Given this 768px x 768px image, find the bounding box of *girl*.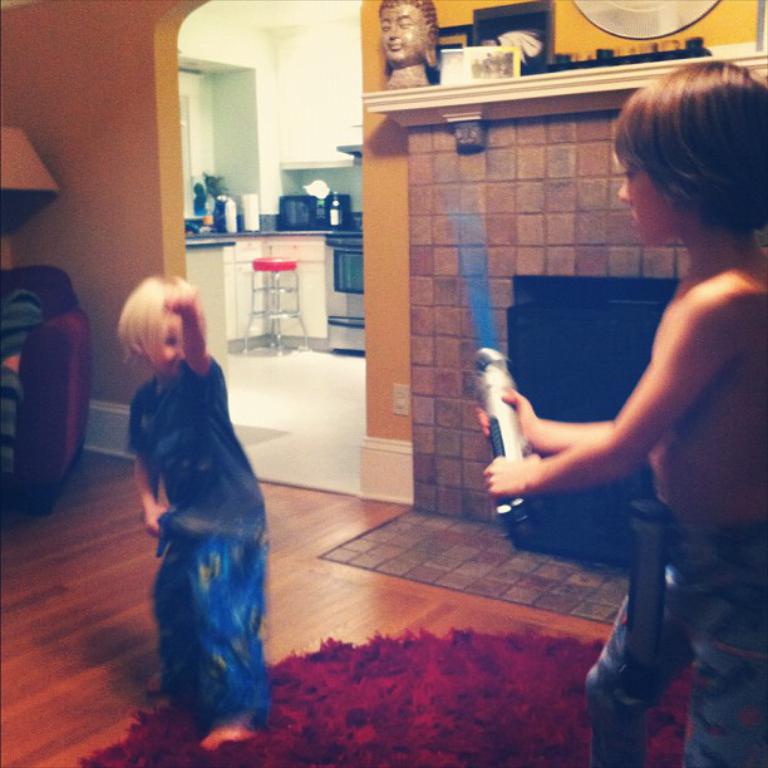
l=486, t=54, r=767, b=767.
